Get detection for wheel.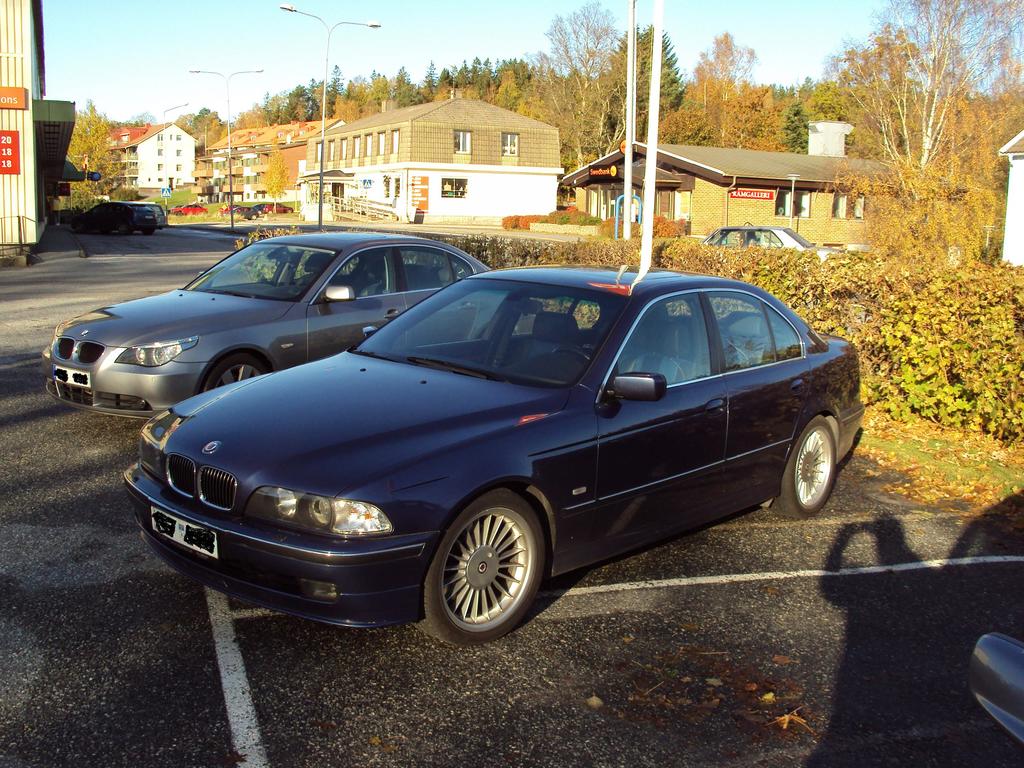
Detection: bbox=(552, 346, 591, 362).
